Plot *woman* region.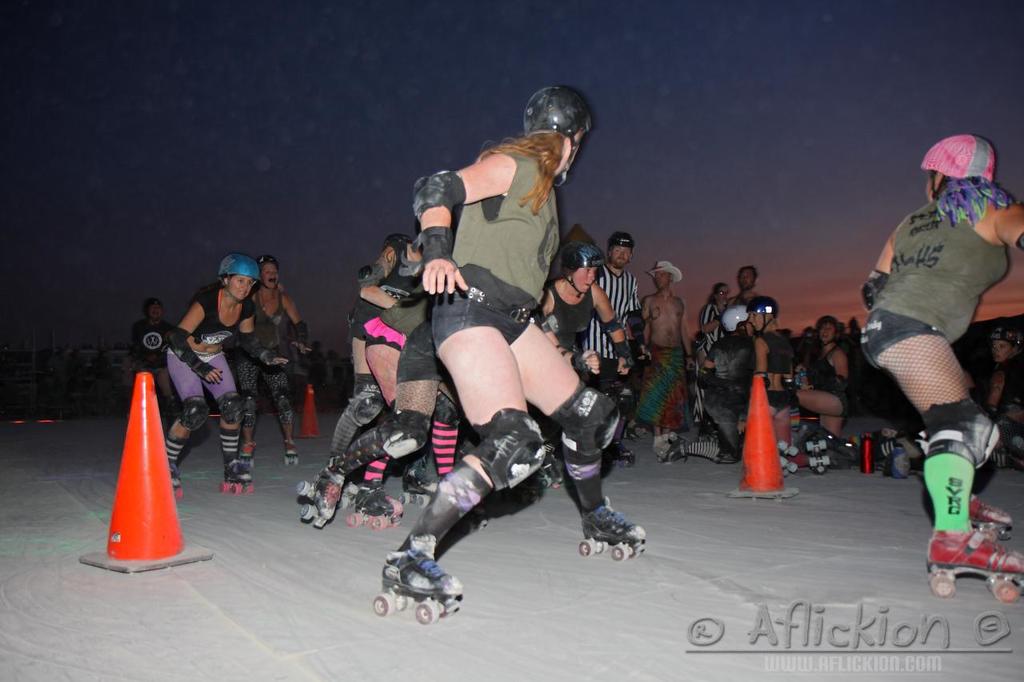
Plotted at (740,296,800,475).
